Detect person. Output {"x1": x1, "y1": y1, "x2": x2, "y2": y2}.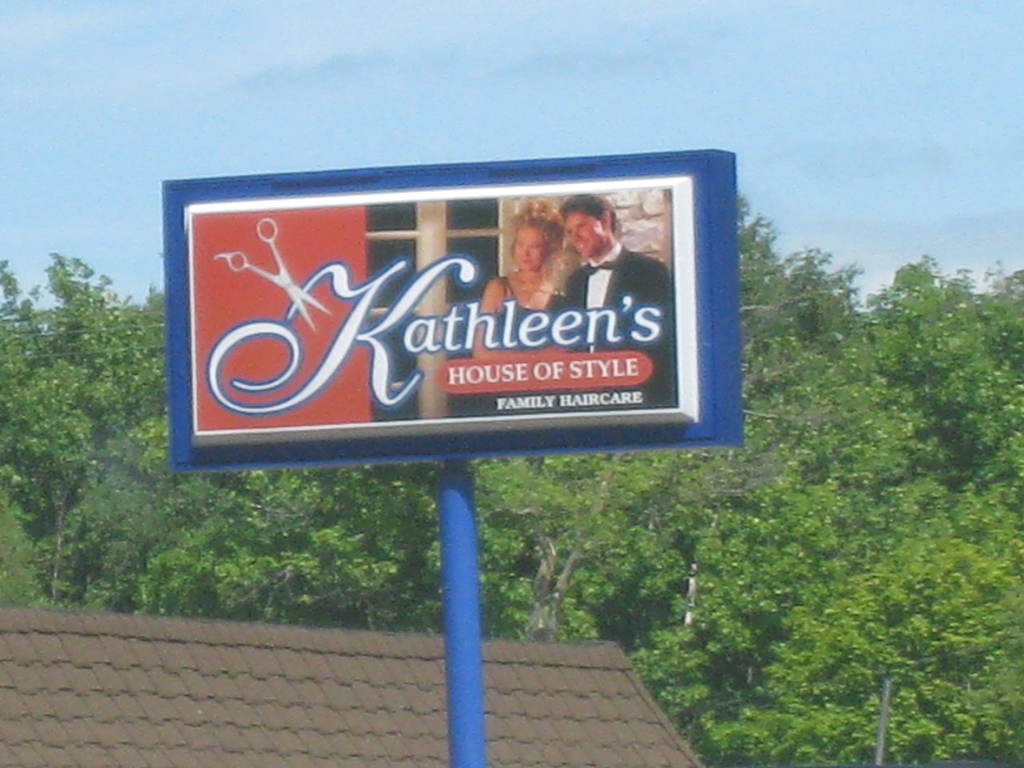
{"x1": 467, "y1": 199, "x2": 571, "y2": 353}.
